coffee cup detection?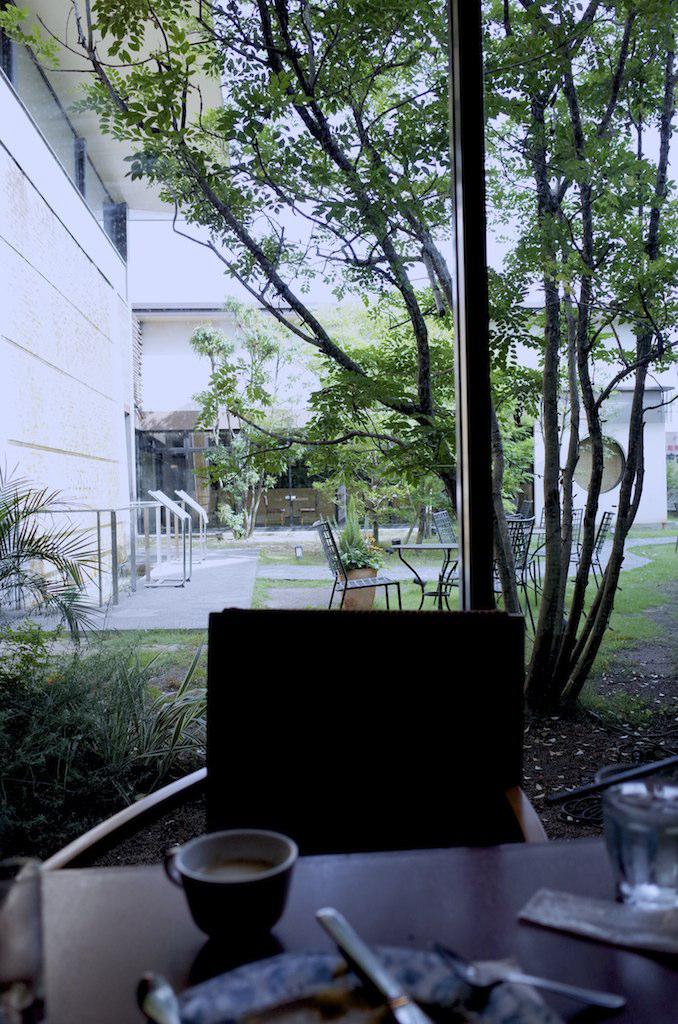
<box>162,828,302,945</box>
